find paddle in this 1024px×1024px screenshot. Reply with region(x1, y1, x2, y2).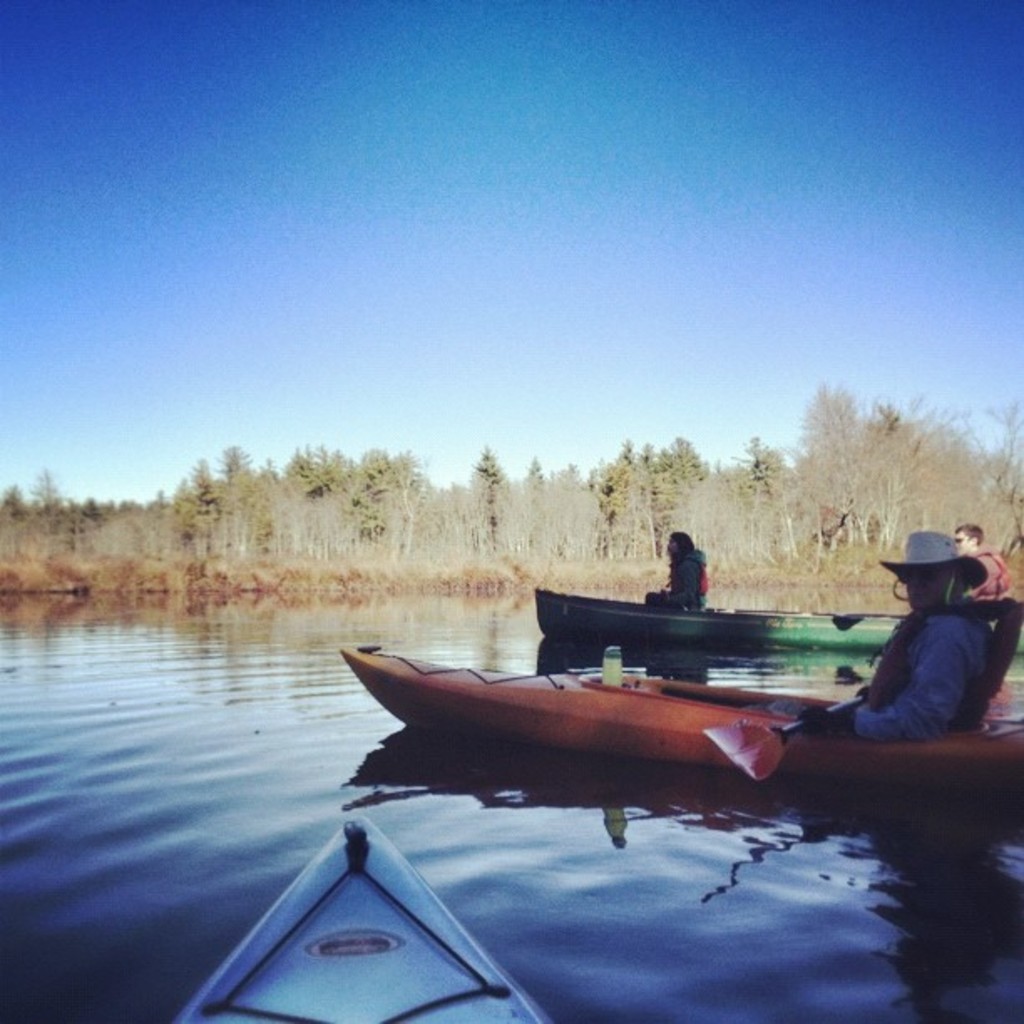
region(704, 684, 863, 781).
